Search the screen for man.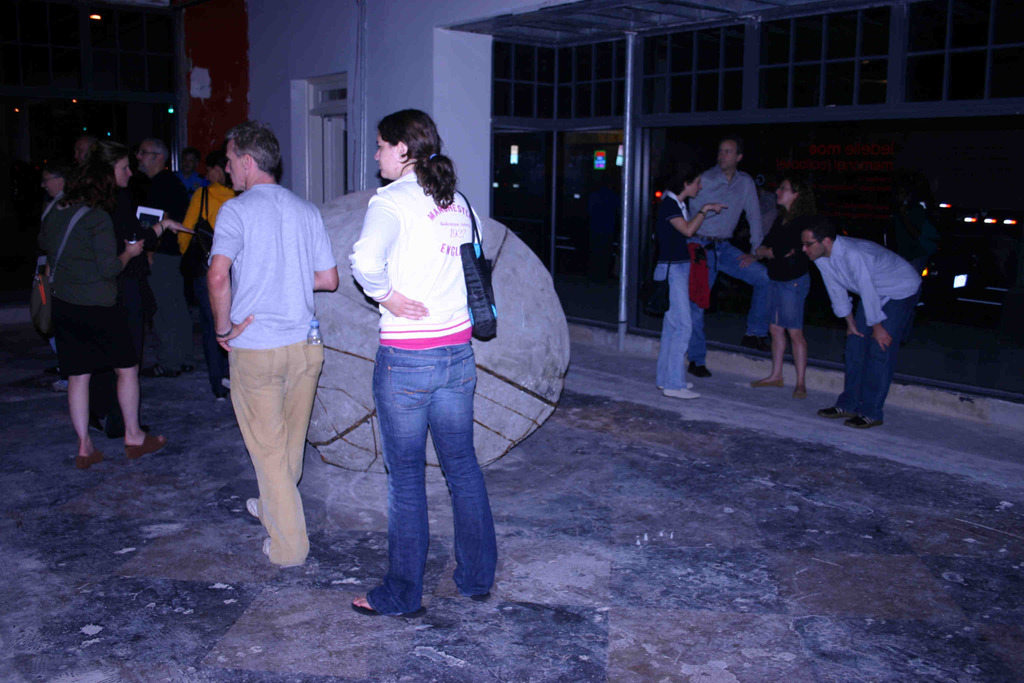
Found at left=127, top=134, right=186, bottom=377.
